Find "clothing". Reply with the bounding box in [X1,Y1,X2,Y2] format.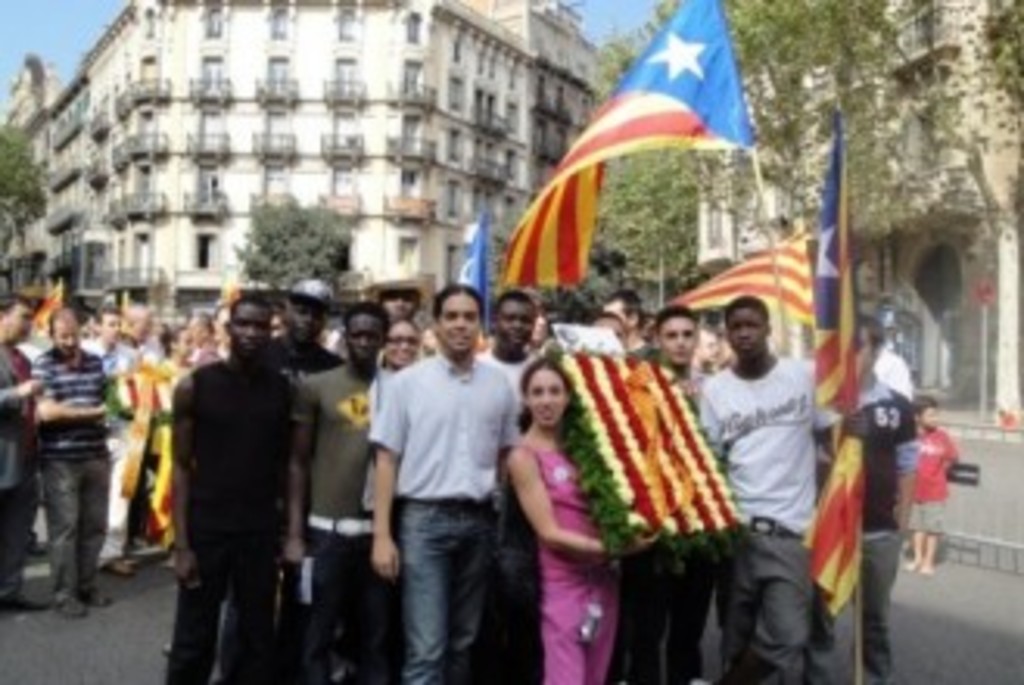
[906,420,965,529].
